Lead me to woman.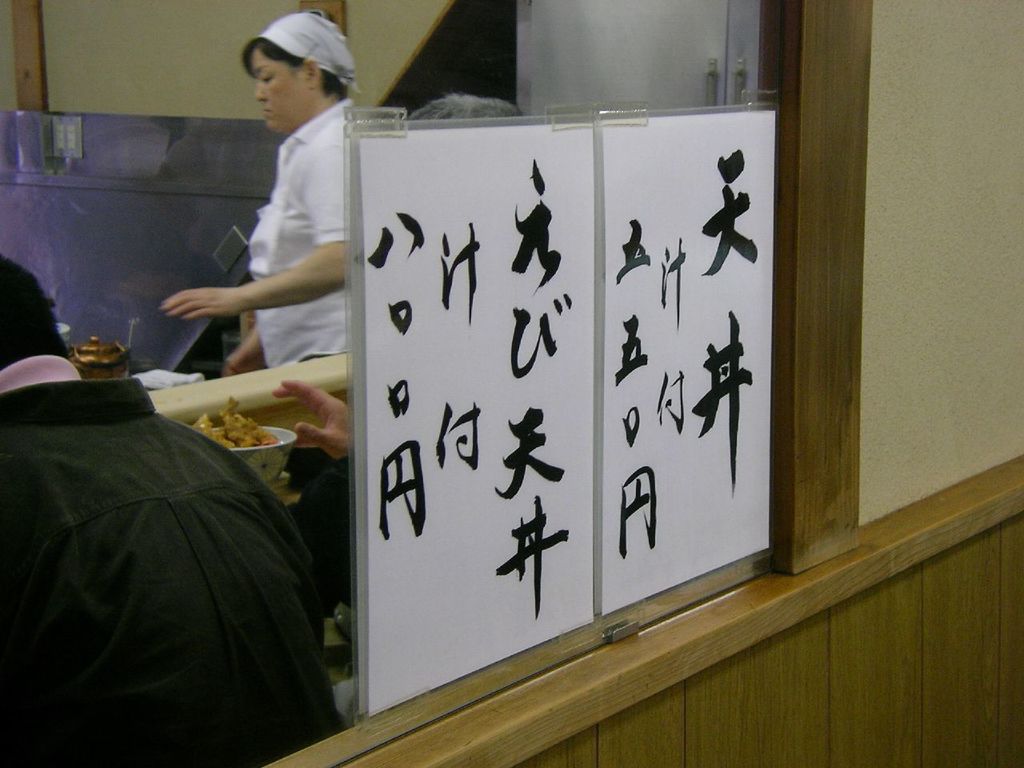
Lead to (185, 0, 378, 544).
